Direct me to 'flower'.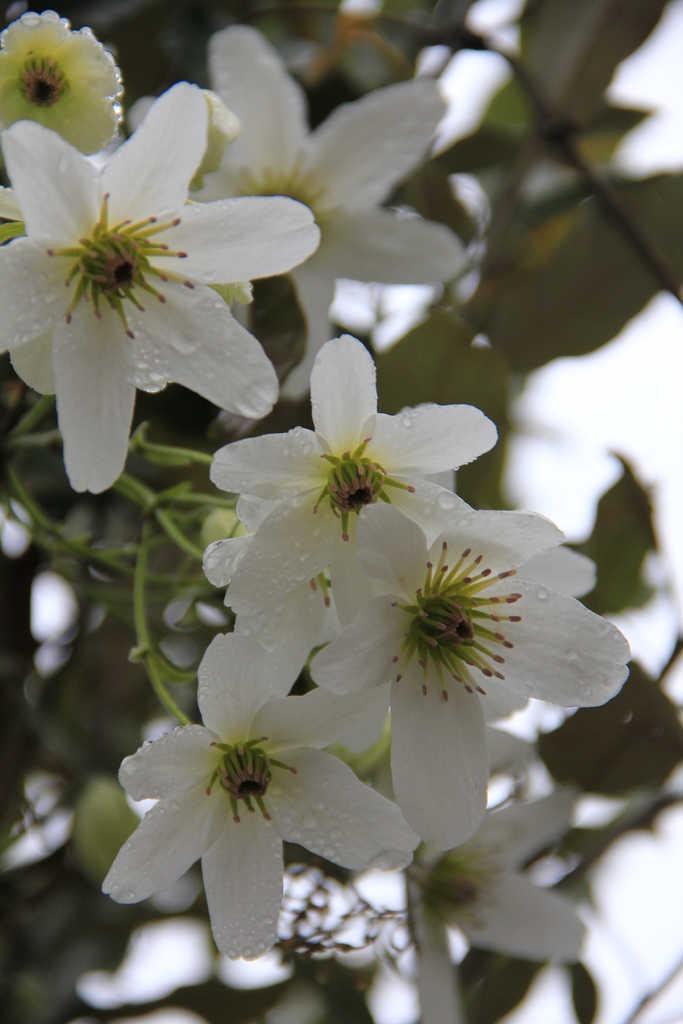
Direction: (0,10,119,190).
